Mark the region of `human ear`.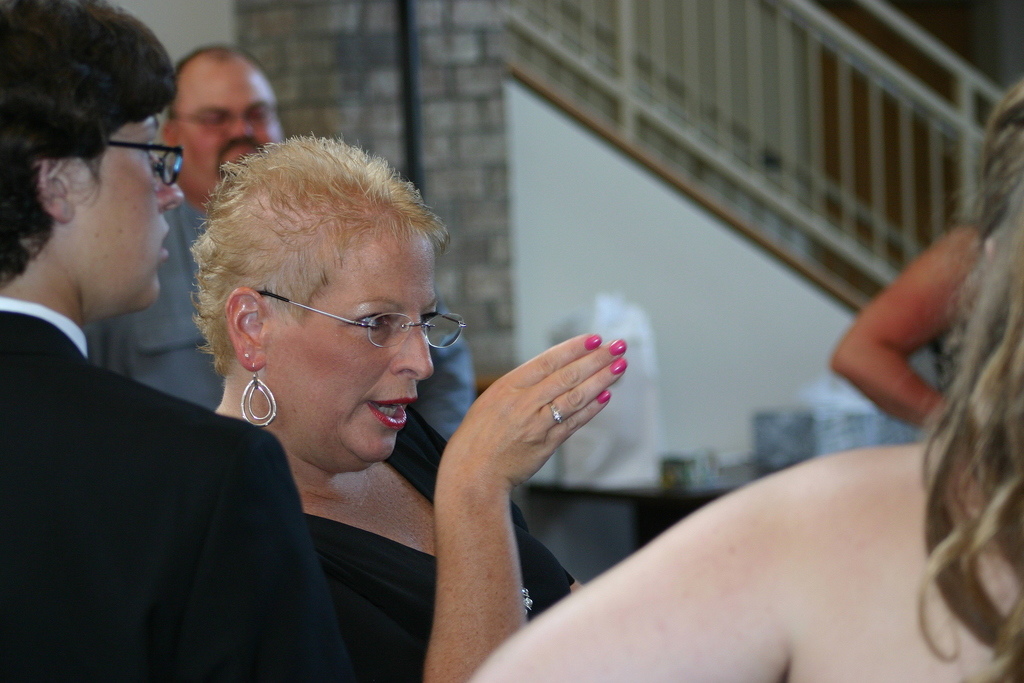
Region: left=163, top=119, right=184, bottom=143.
